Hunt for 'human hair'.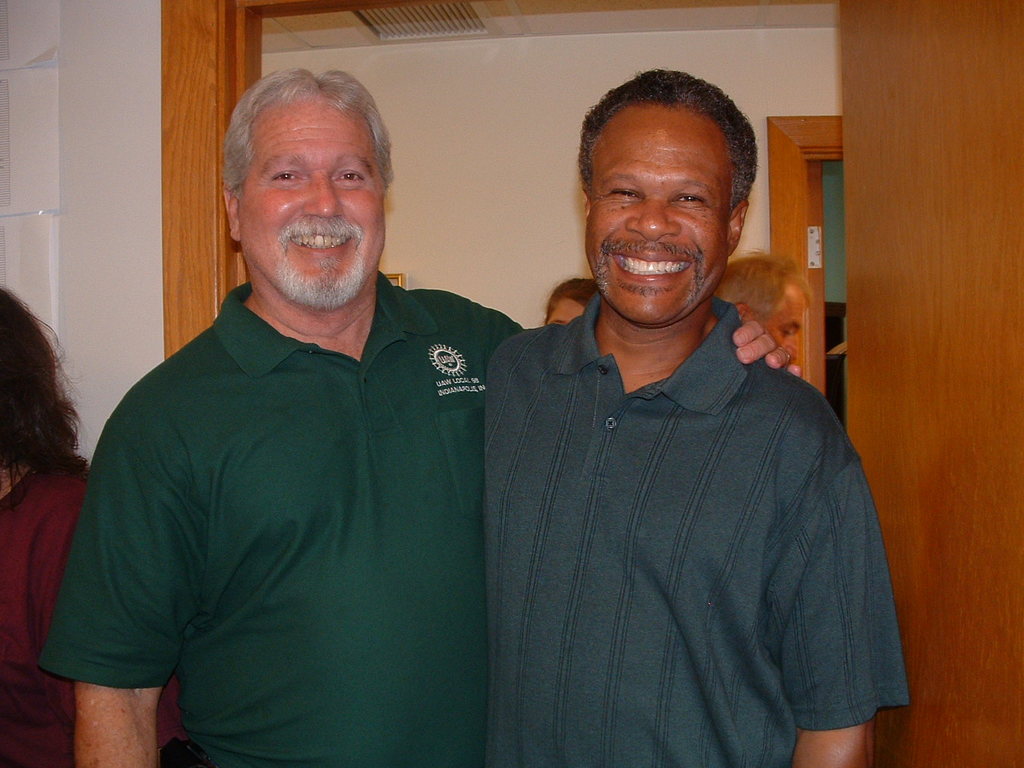
Hunted down at select_region(710, 246, 817, 329).
